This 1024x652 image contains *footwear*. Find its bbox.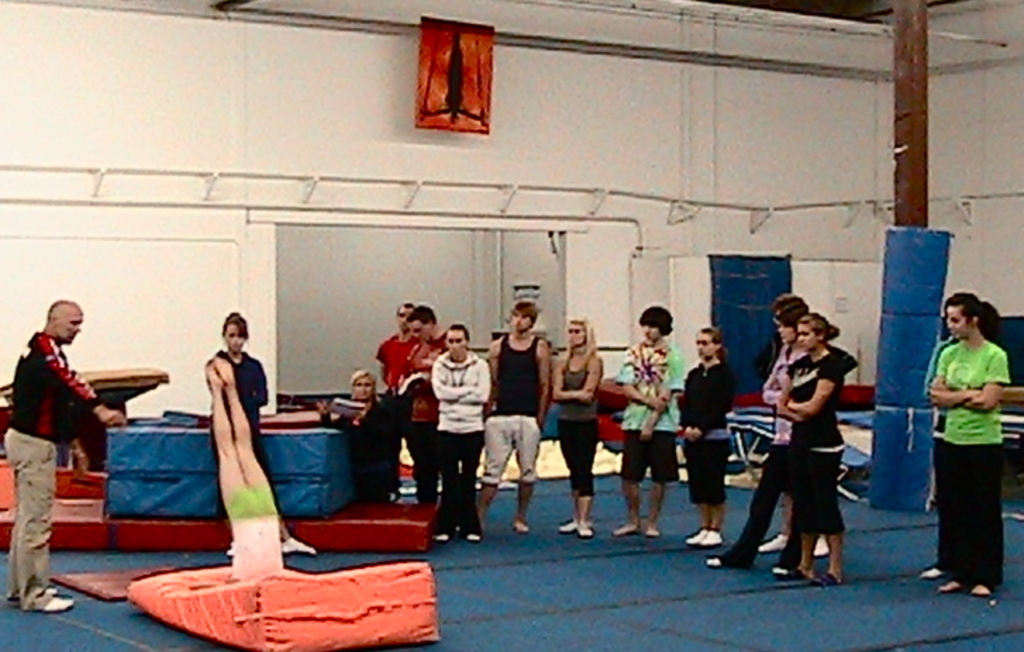
704,558,721,565.
